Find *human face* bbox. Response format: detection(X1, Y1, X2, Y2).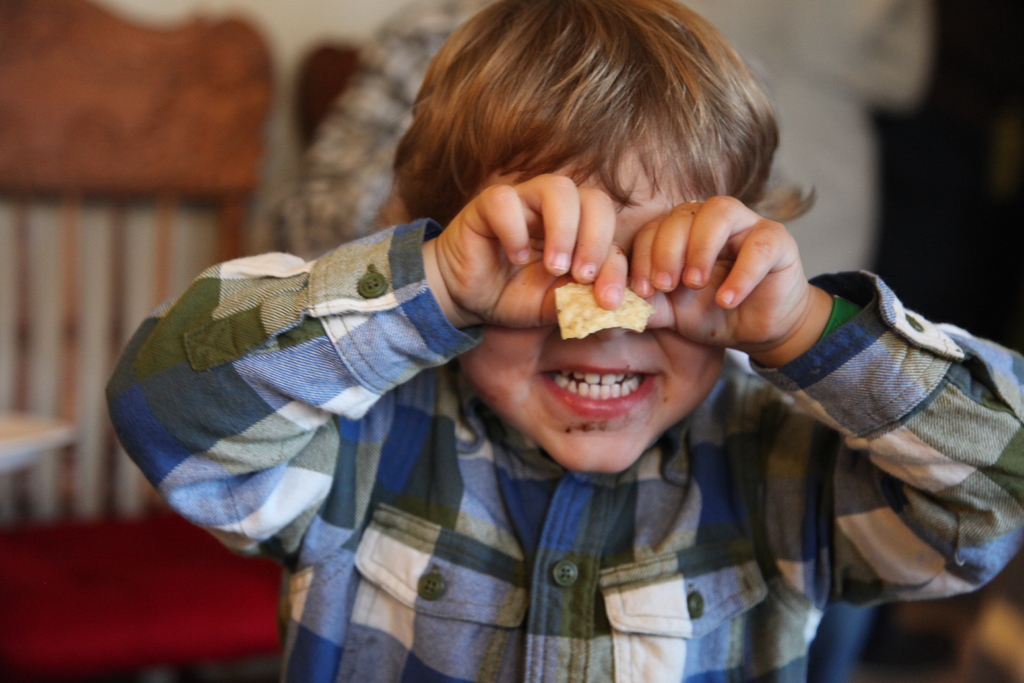
detection(458, 138, 726, 469).
